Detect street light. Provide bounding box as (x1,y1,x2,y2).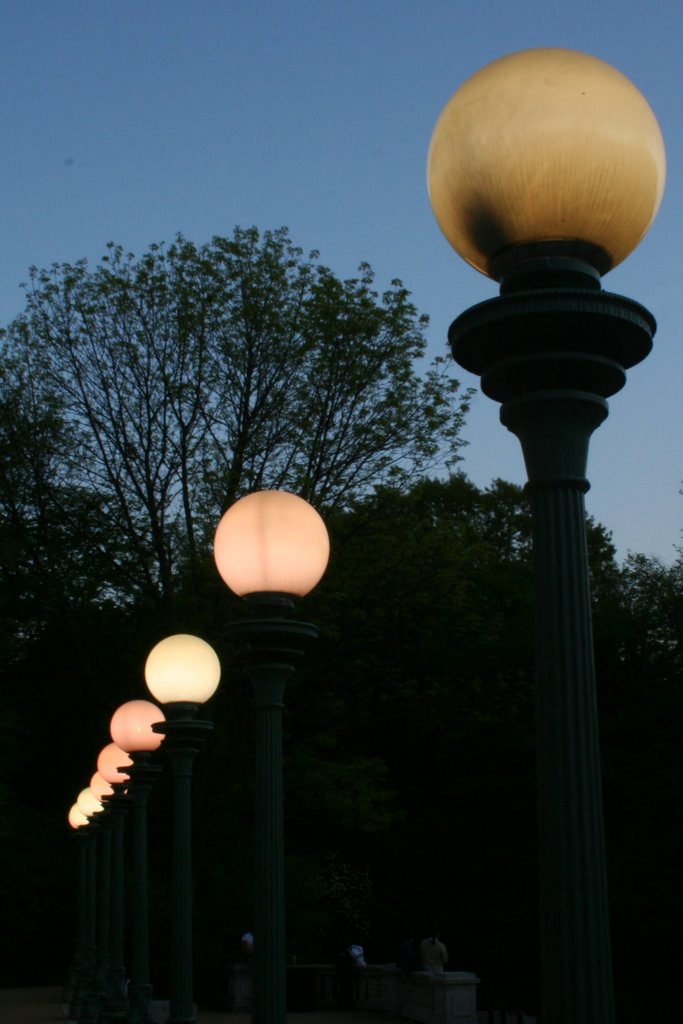
(209,477,335,1012).
